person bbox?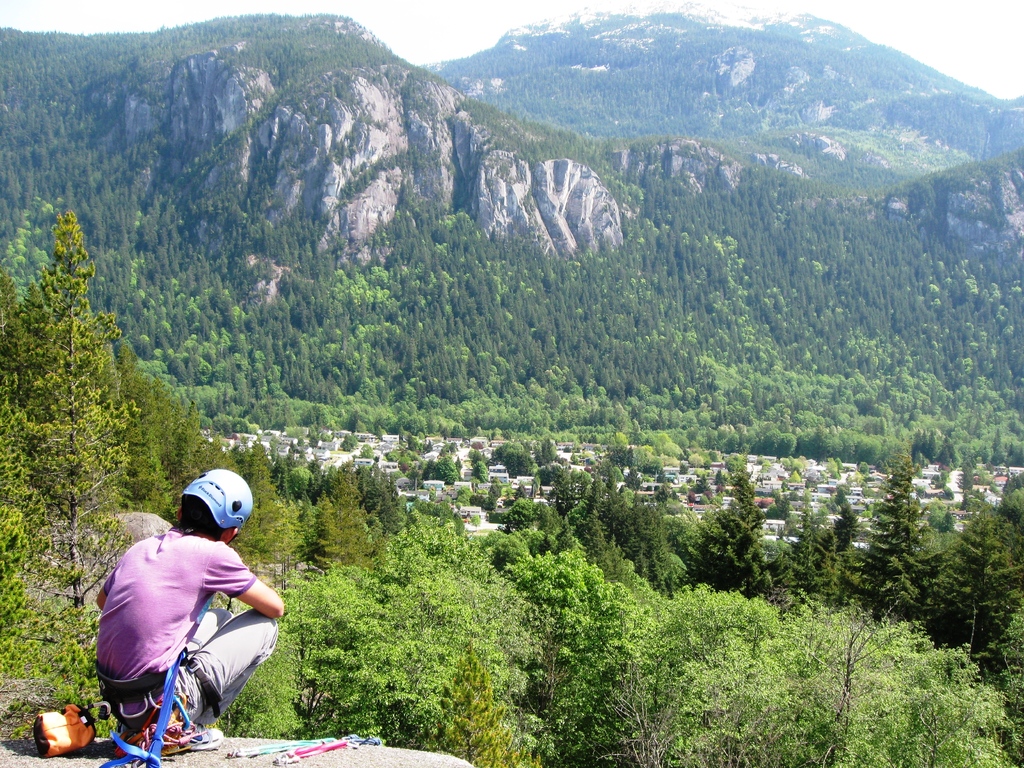
[left=80, top=461, right=296, bottom=750]
